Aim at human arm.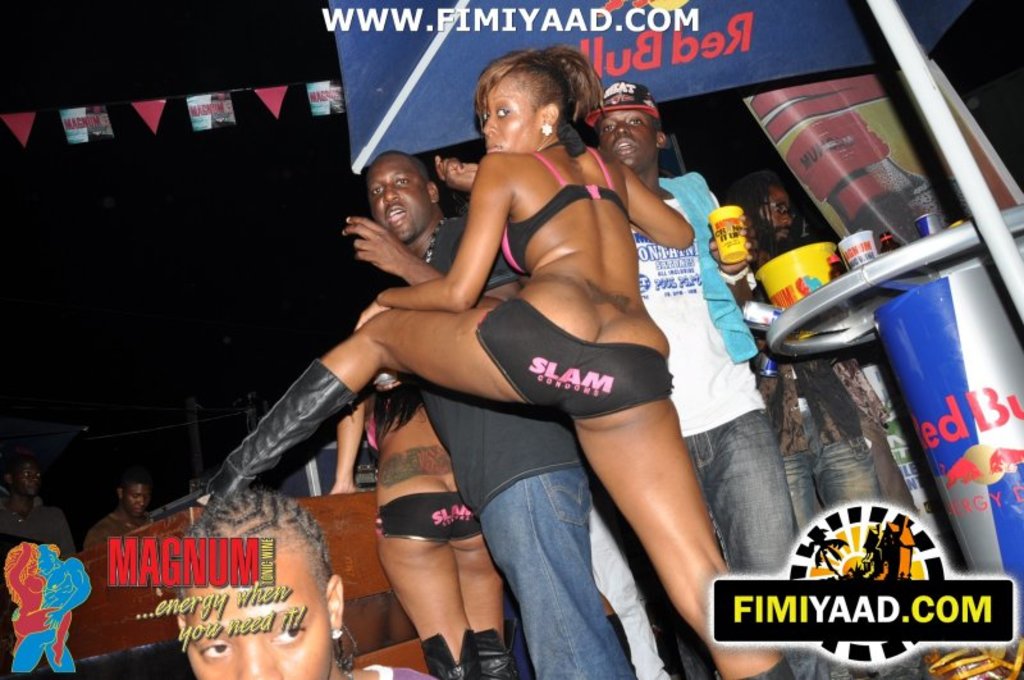
Aimed at (x1=9, y1=604, x2=24, y2=621).
